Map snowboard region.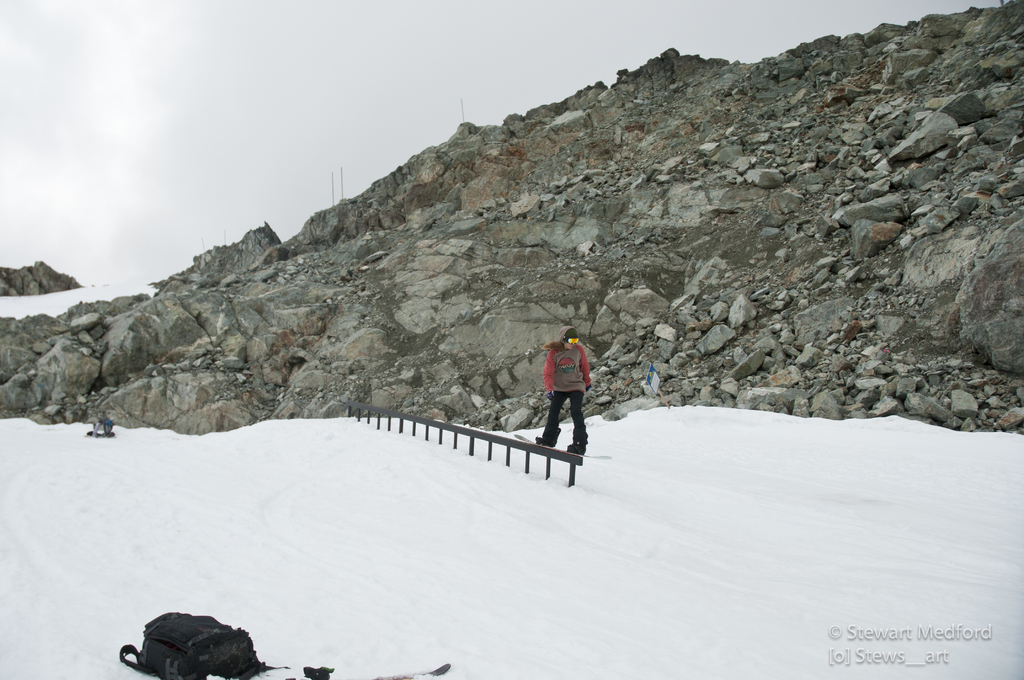
Mapped to [left=513, top=426, right=612, bottom=457].
